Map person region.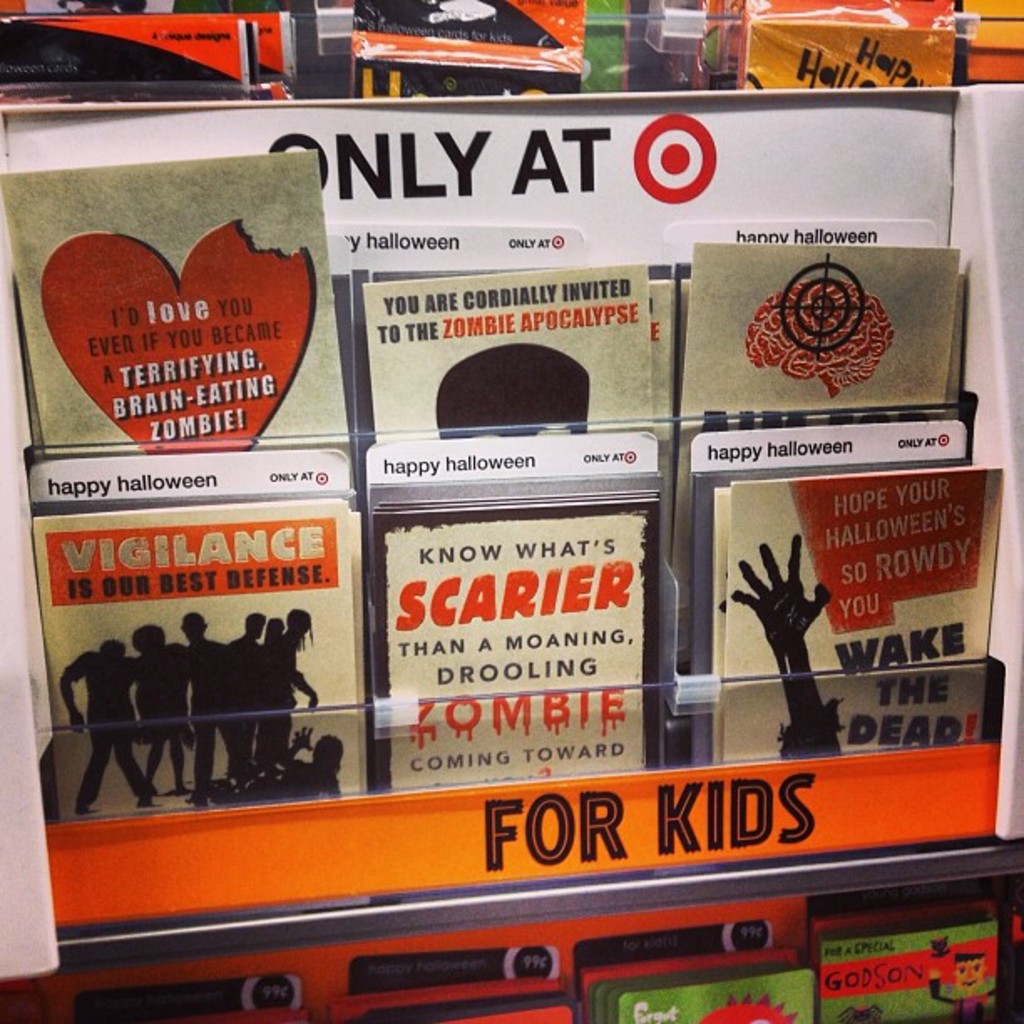
Mapped to <region>129, 624, 191, 793</region>.
